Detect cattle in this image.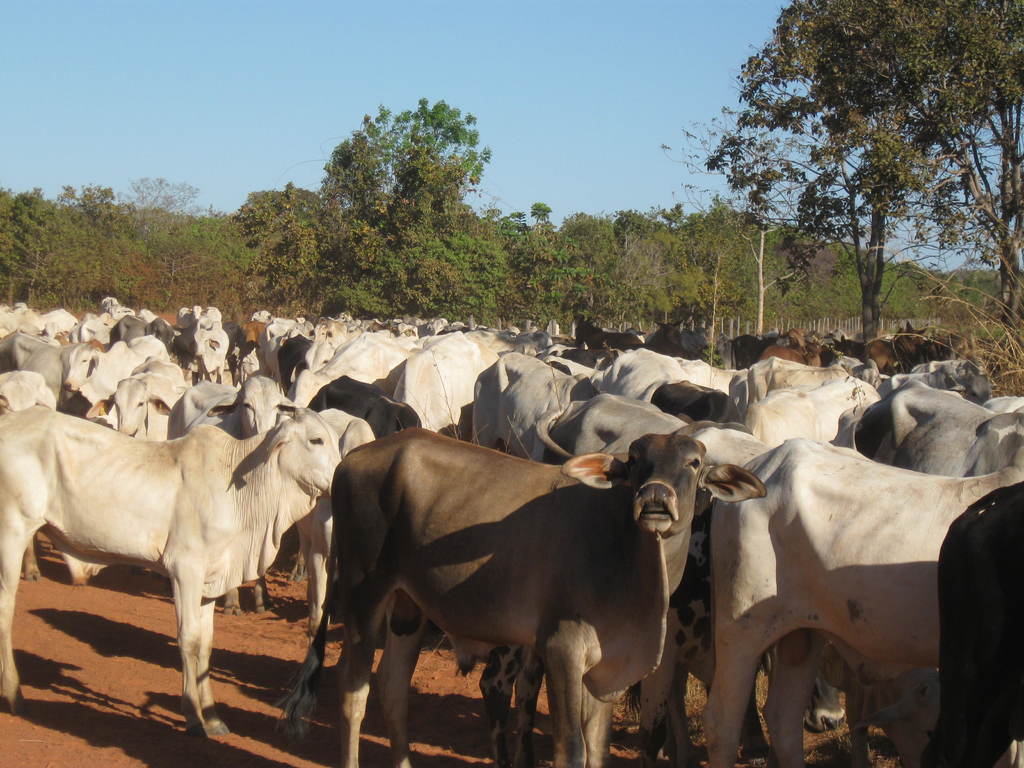
Detection: locate(165, 372, 298, 445).
